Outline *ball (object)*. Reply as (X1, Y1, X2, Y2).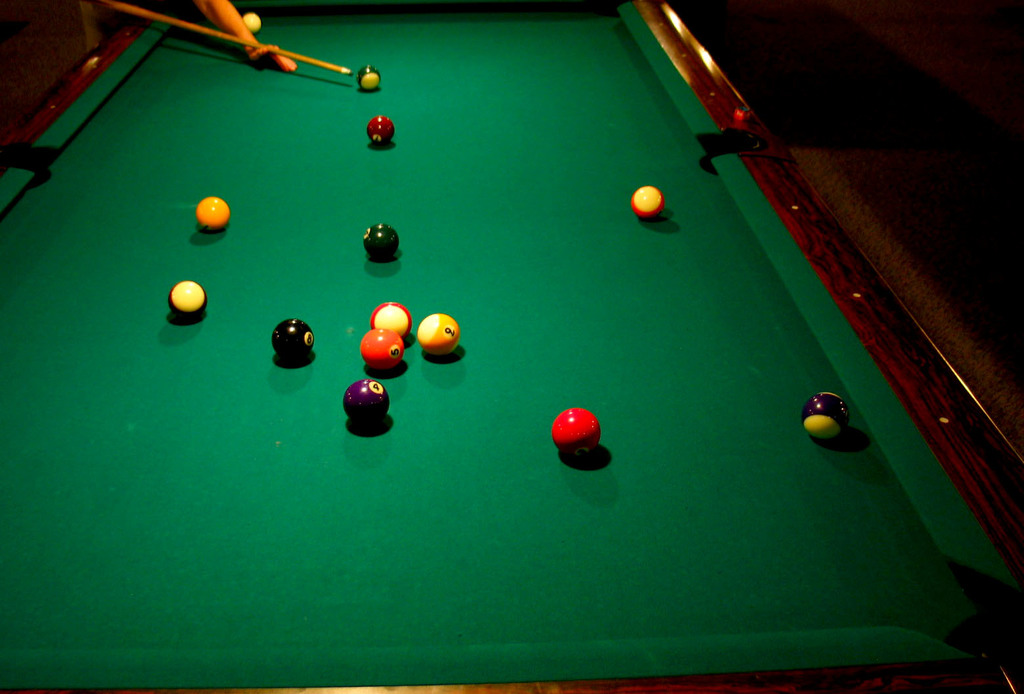
(358, 330, 406, 371).
